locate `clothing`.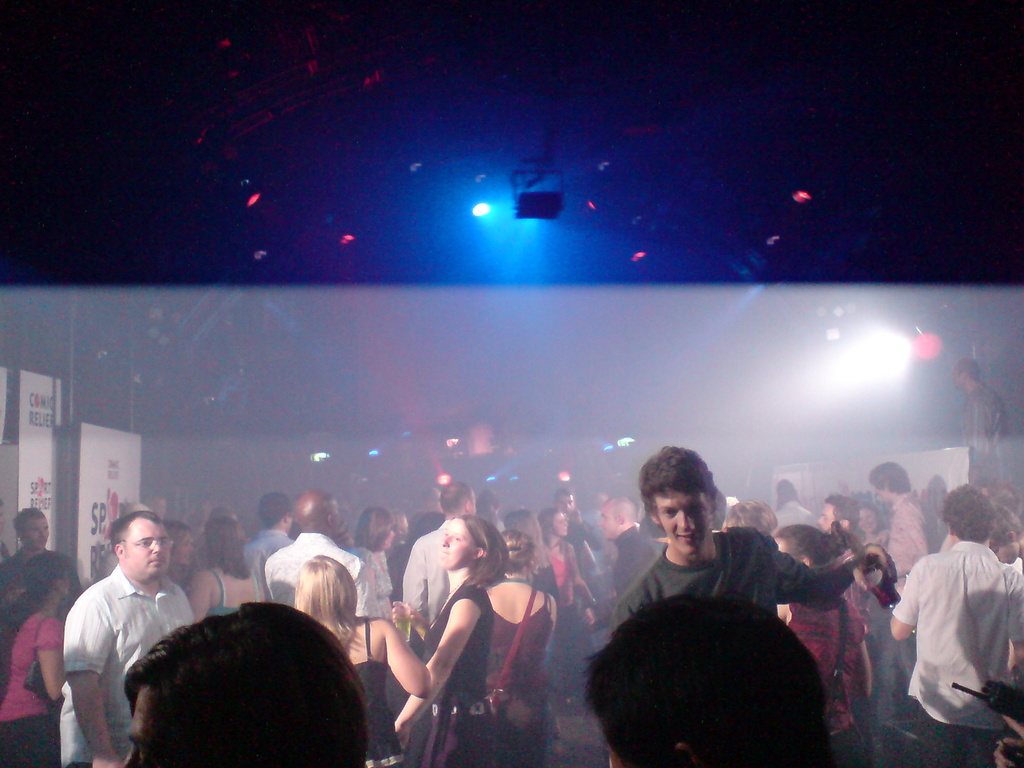
Bounding box: left=904, top=520, right=1015, bottom=747.
